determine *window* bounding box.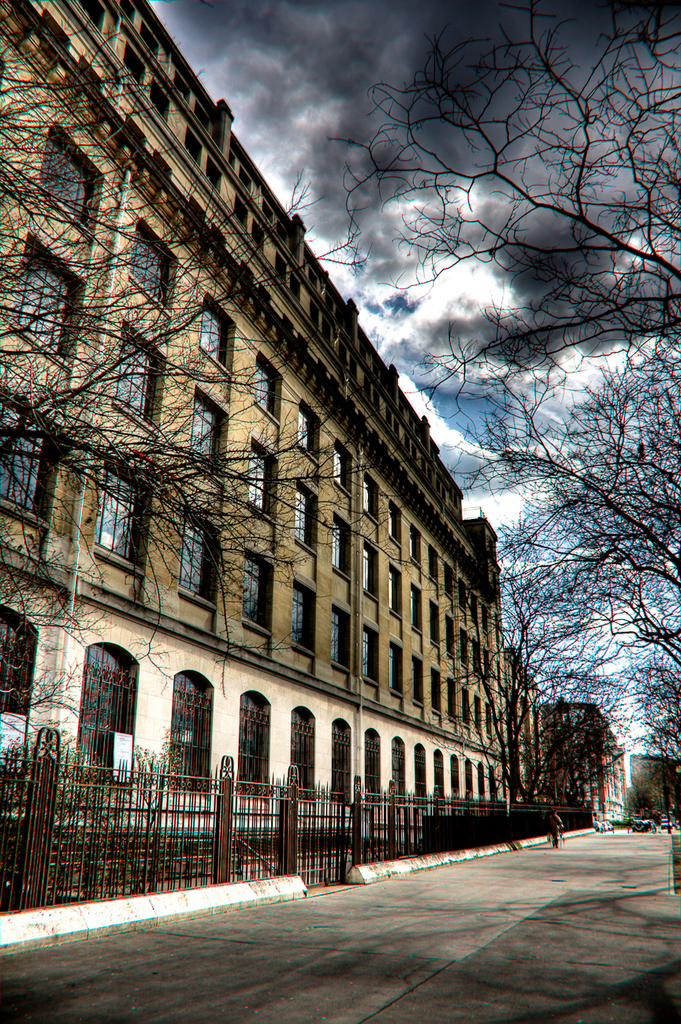
Determined: select_region(189, 391, 222, 480).
